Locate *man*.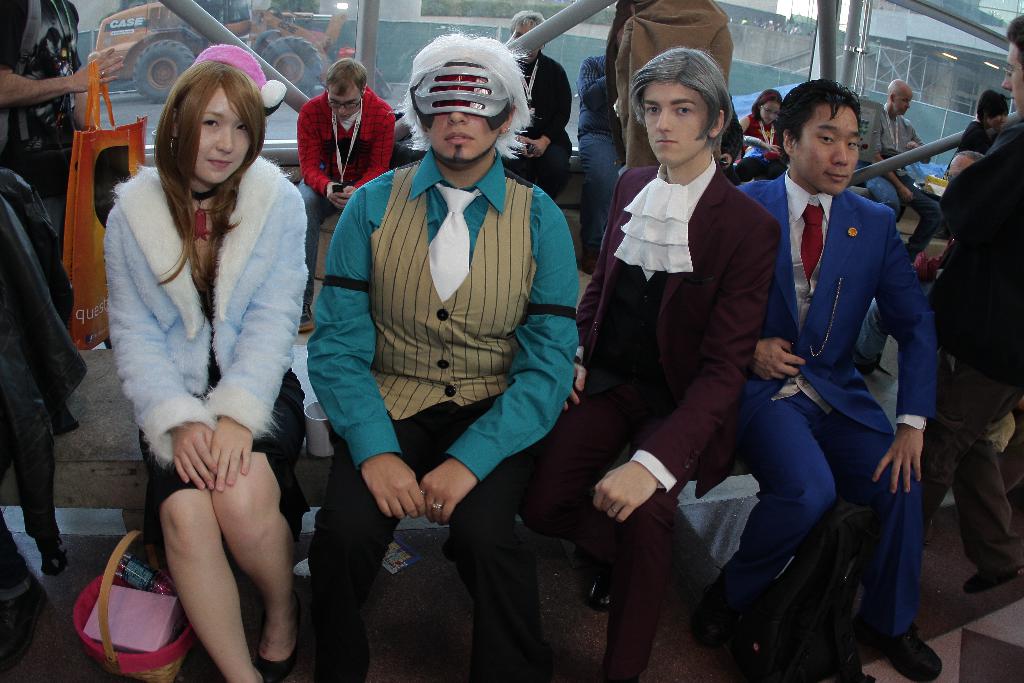
Bounding box: <bbox>300, 31, 582, 682</bbox>.
